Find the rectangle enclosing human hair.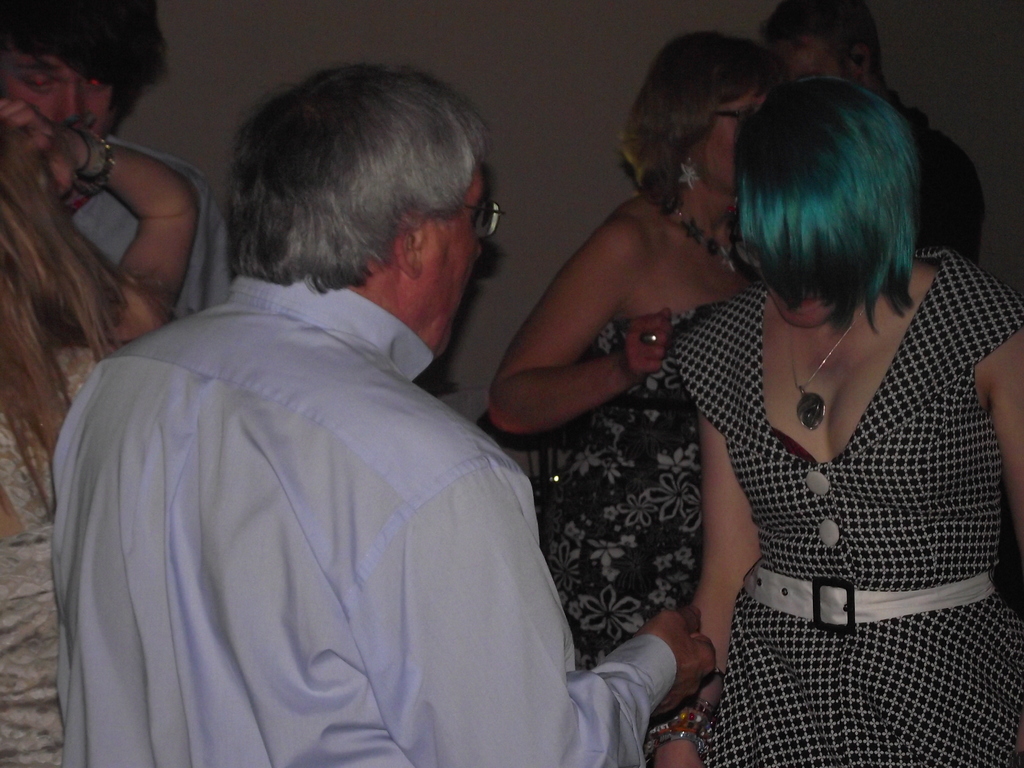
x1=614, y1=25, x2=792, y2=217.
